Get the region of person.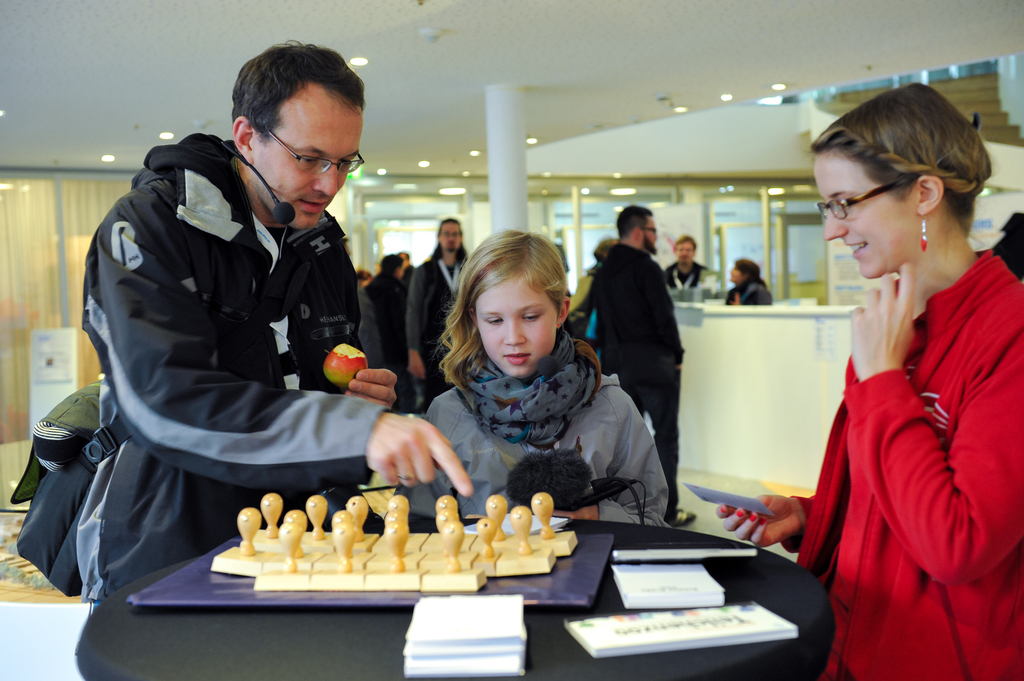
[left=355, top=269, right=371, bottom=285].
